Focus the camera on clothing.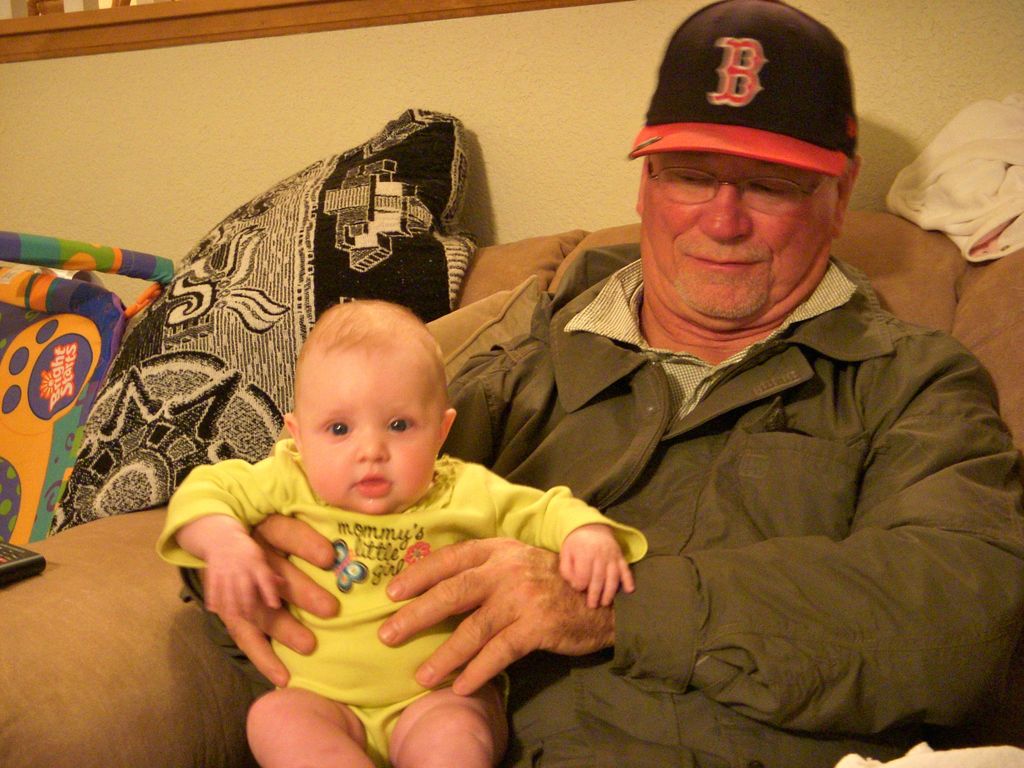
Focus region: pyautogui.locateOnScreen(165, 365, 636, 732).
